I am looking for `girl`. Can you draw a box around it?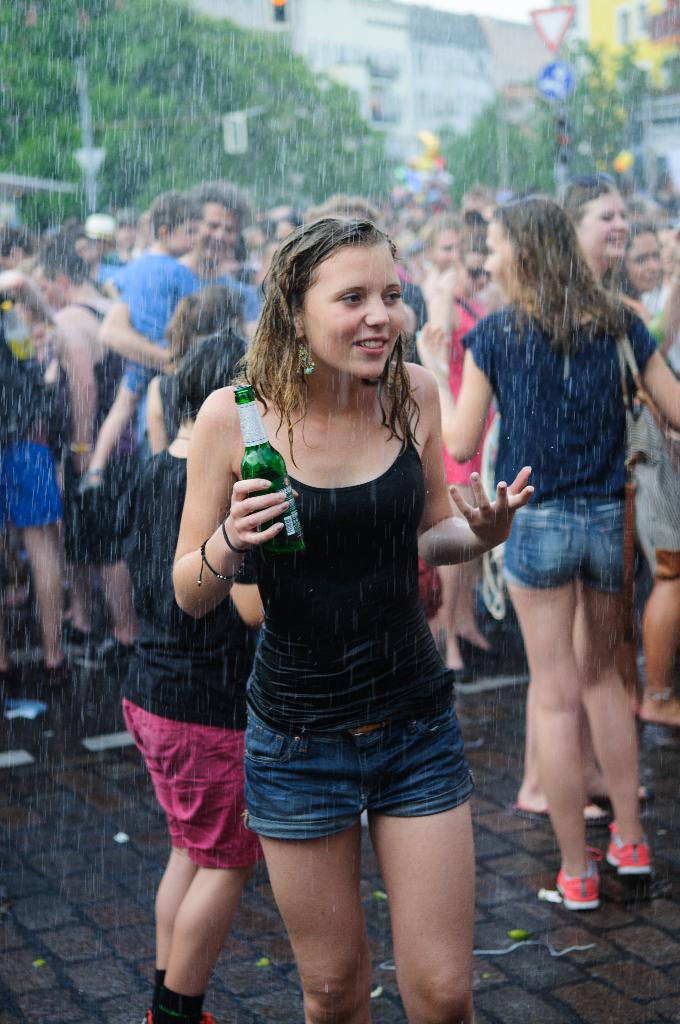
Sure, the bounding box is (435, 195, 679, 904).
